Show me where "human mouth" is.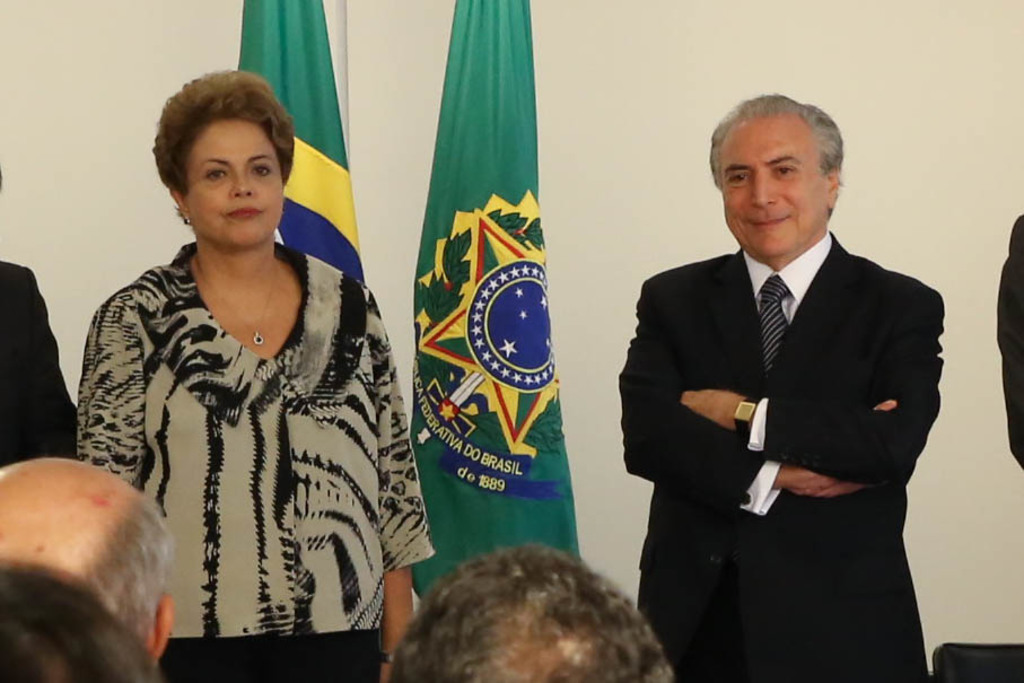
"human mouth" is at pyautogui.locateOnScreen(222, 196, 269, 222).
